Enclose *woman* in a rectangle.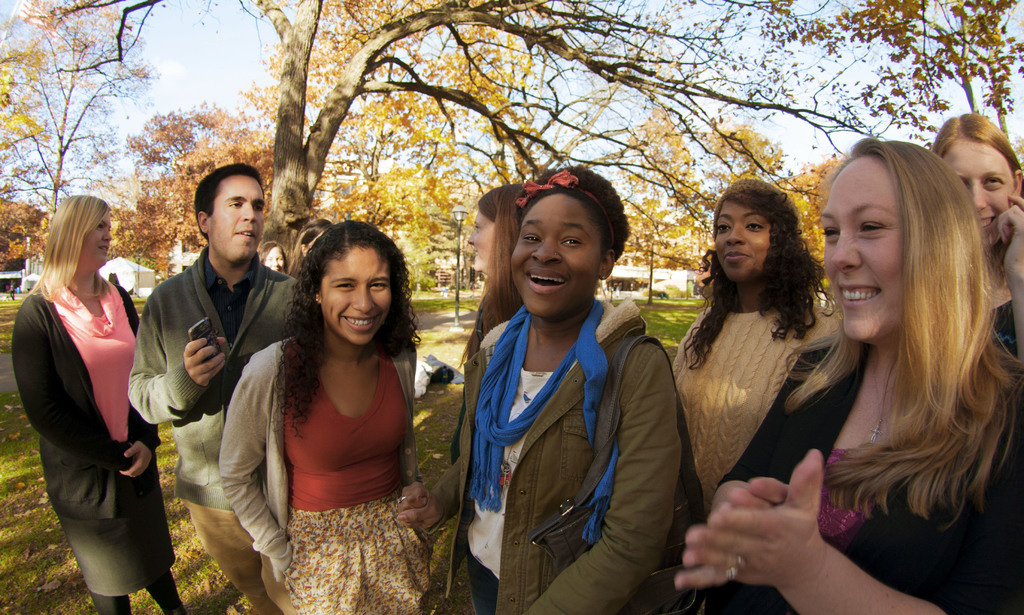
bbox=(214, 218, 431, 614).
